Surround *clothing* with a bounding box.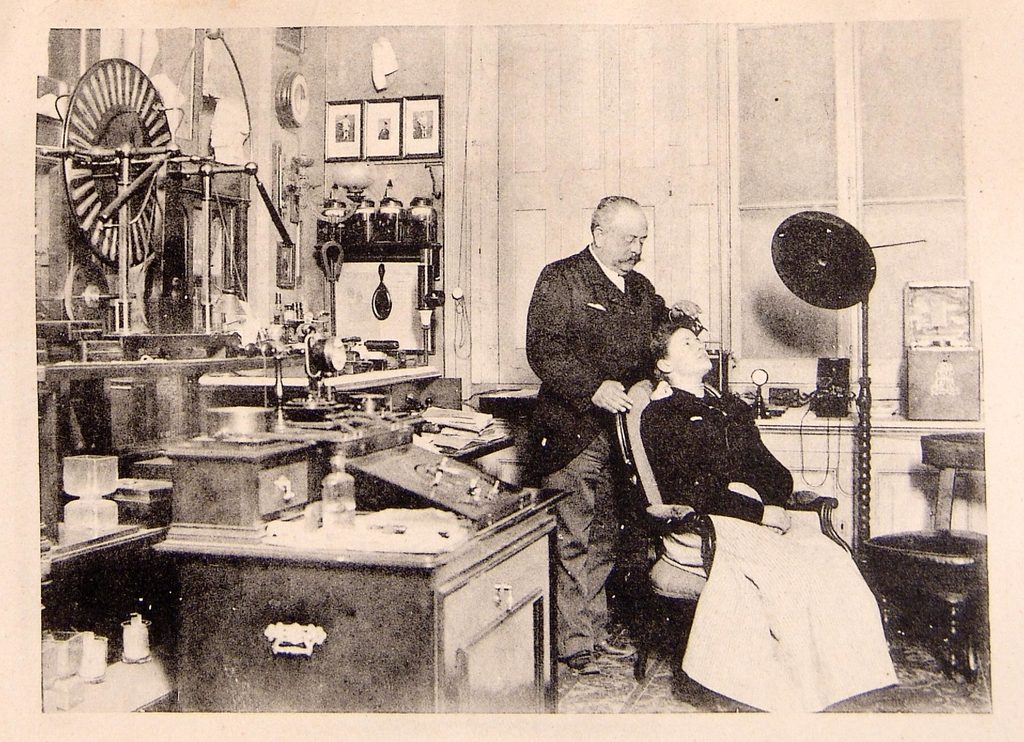
detection(513, 205, 706, 549).
